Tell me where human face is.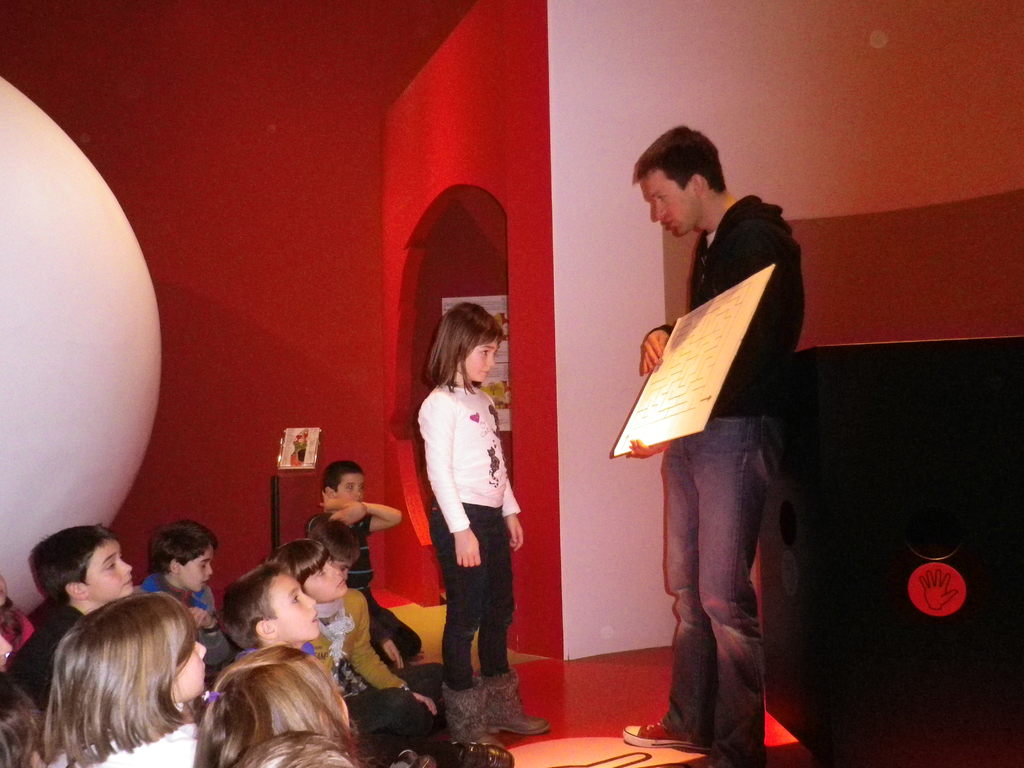
human face is at l=461, t=337, r=494, b=376.
